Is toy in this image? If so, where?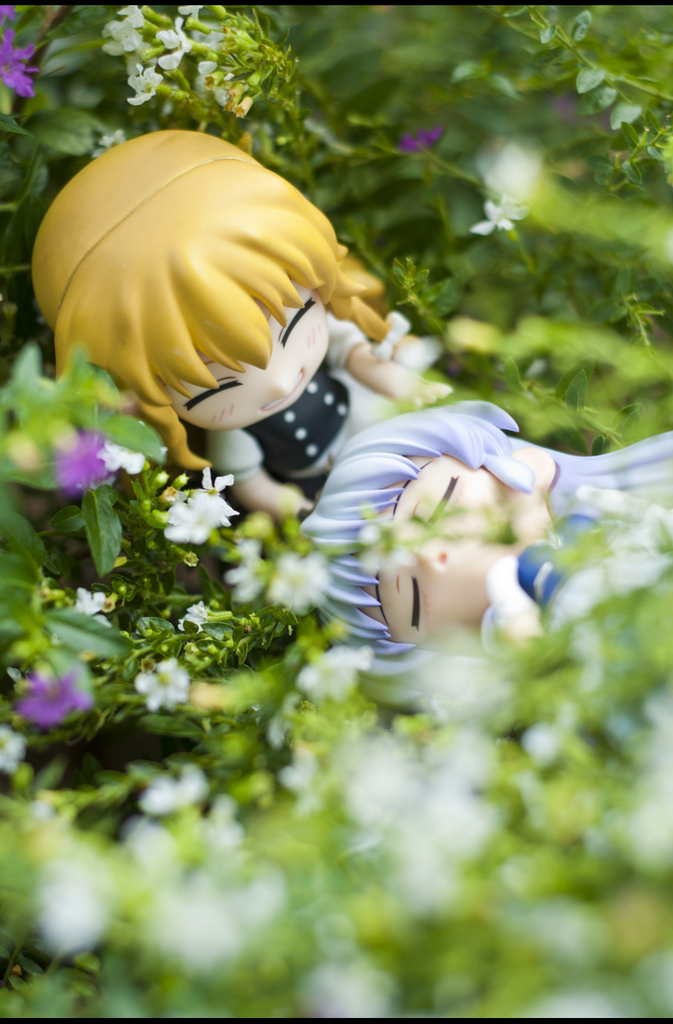
Yes, at crop(25, 149, 397, 491).
